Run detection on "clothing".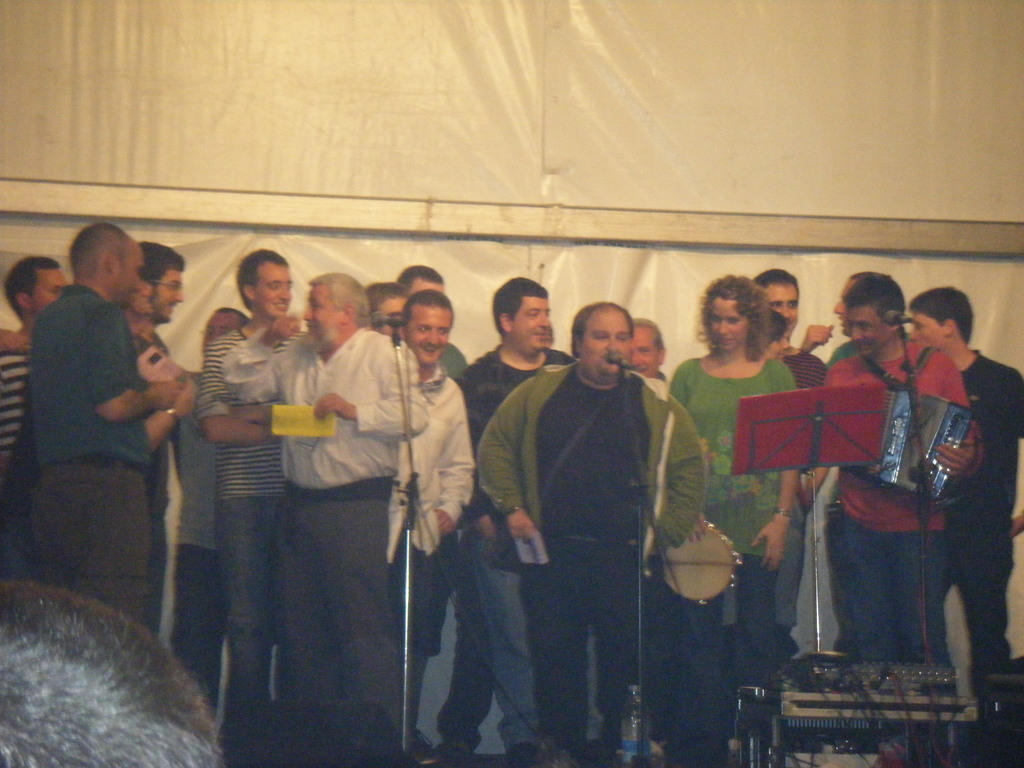
Result: <box>129,327,170,598</box>.
